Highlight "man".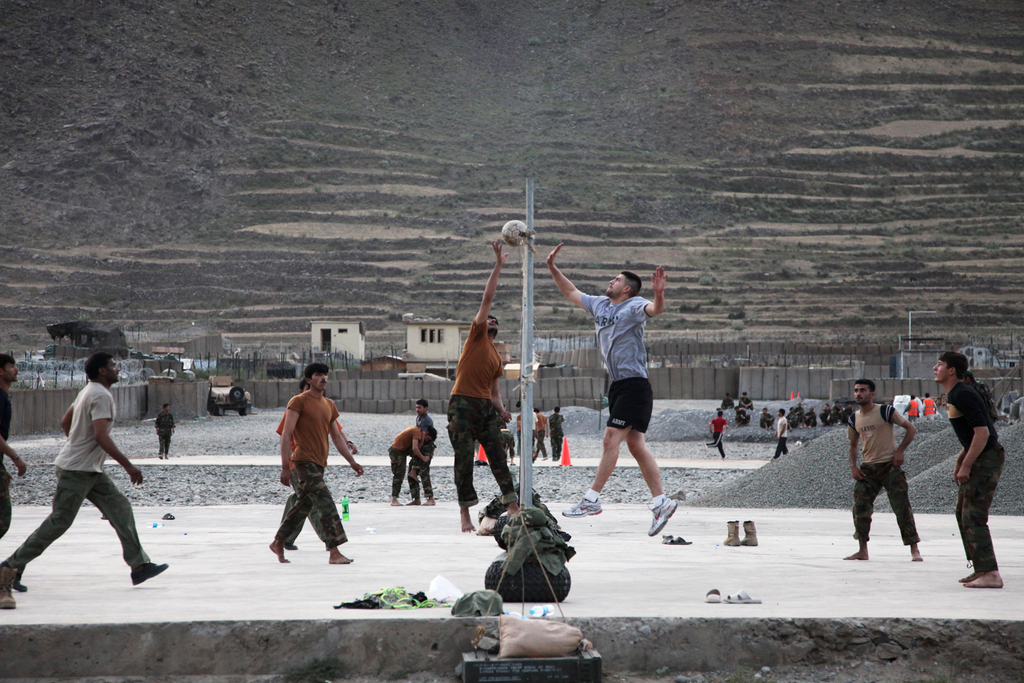
Highlighted region: x1=275, y1=382, x2=353, y2=552.
